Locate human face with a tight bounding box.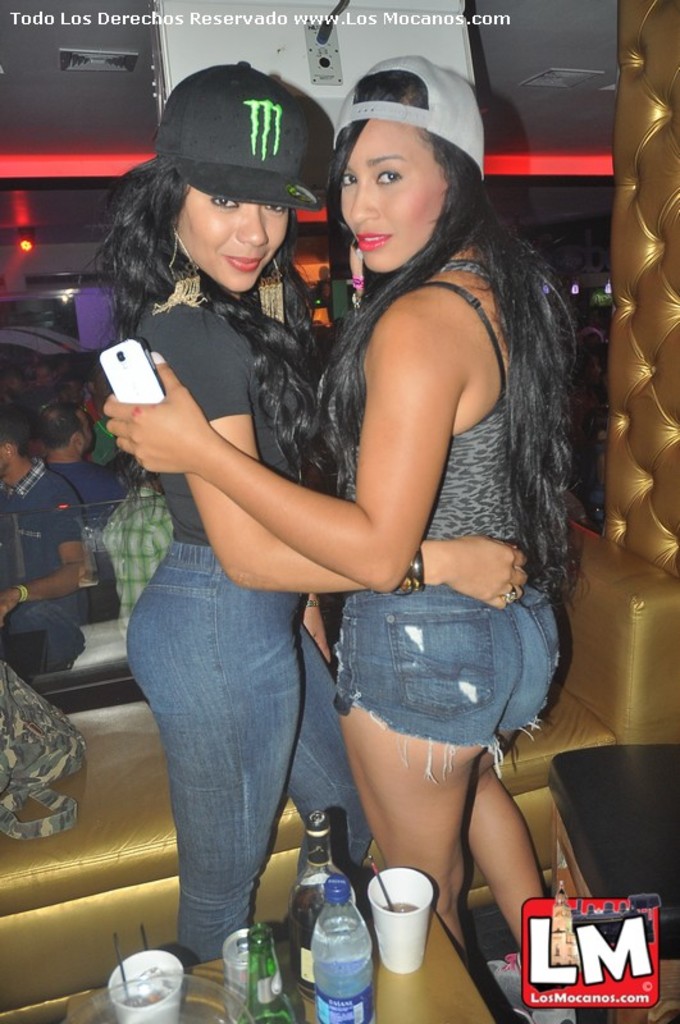
bbox=(170, 193, 287, 289).
